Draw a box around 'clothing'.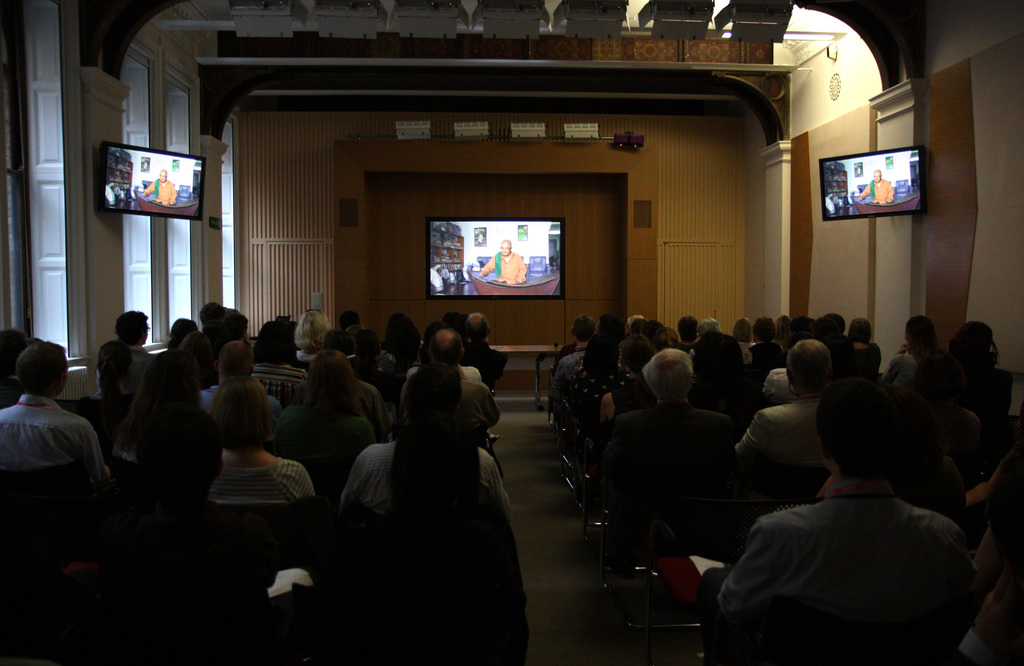
{"x1": 481, "y1": 248, "x2": 529, "y2": 281}.
